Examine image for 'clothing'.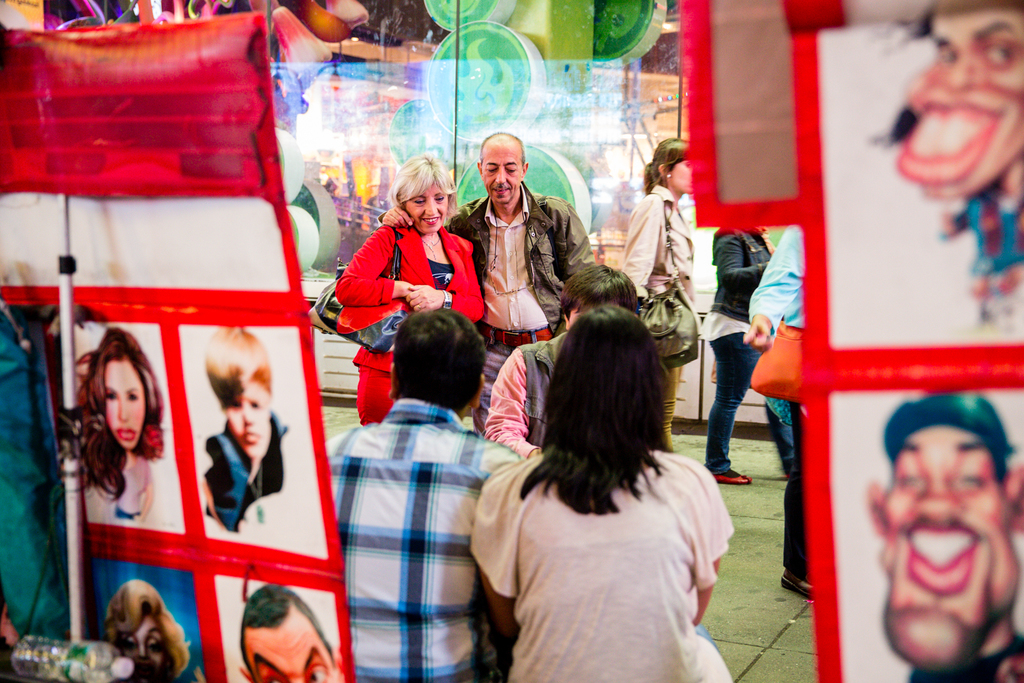
Examination result: left=205, top=410, right=292, bottom=533.
